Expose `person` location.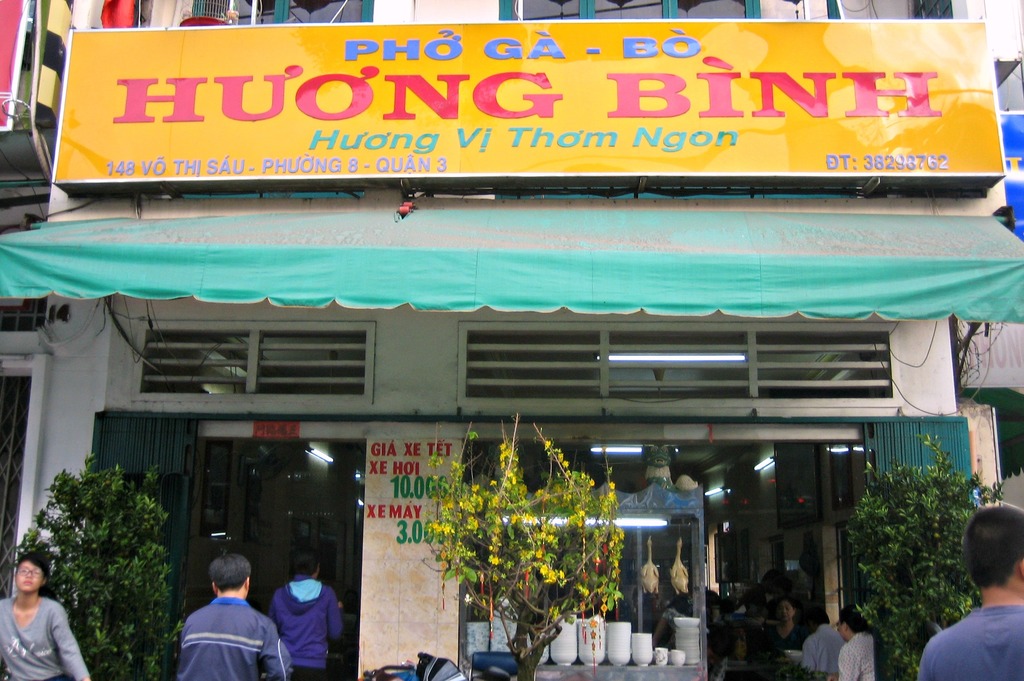
Exposed at {"left": 0, "top": 552, "right": 88, "bottom": 680}.
